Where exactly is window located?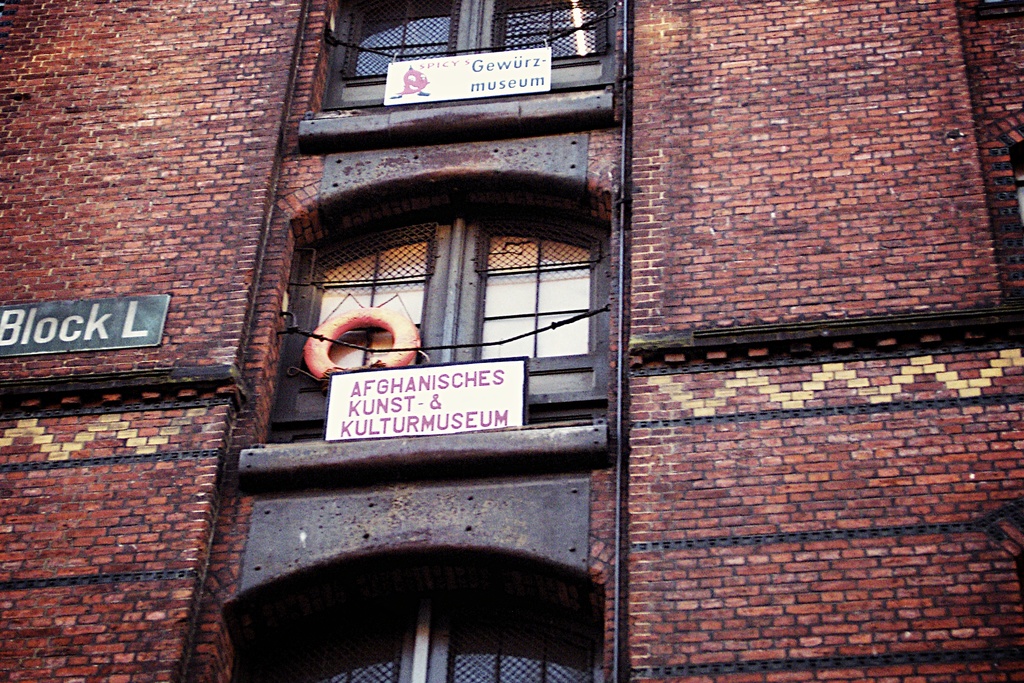
Its bounding box is select_region(464, 199, 611, 386).
